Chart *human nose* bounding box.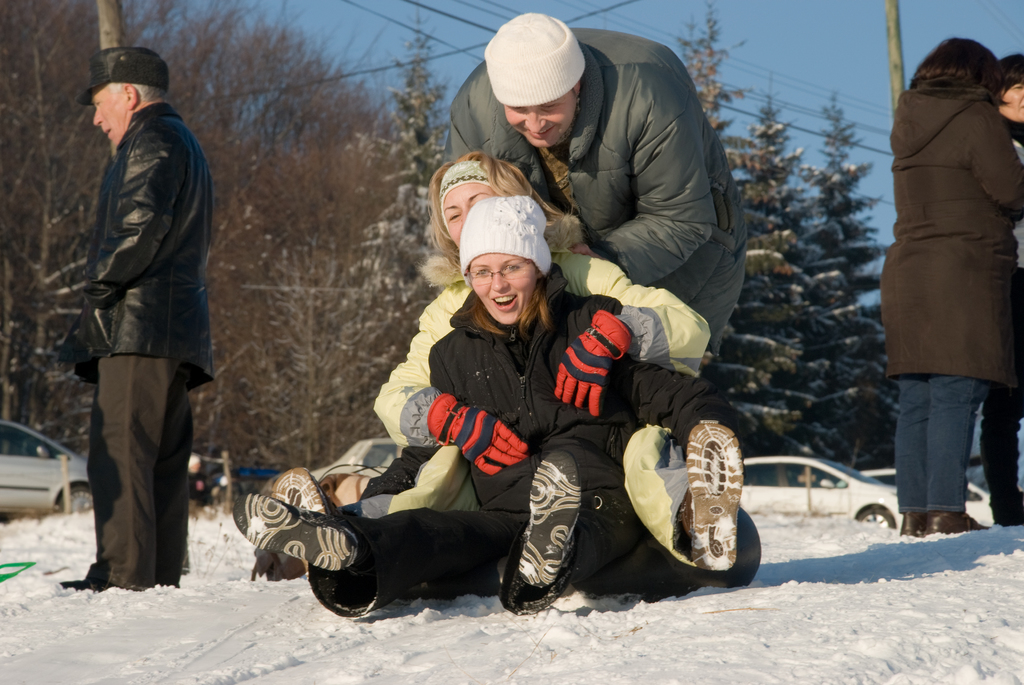
Charted: rect(91, 104, 101, 125).
